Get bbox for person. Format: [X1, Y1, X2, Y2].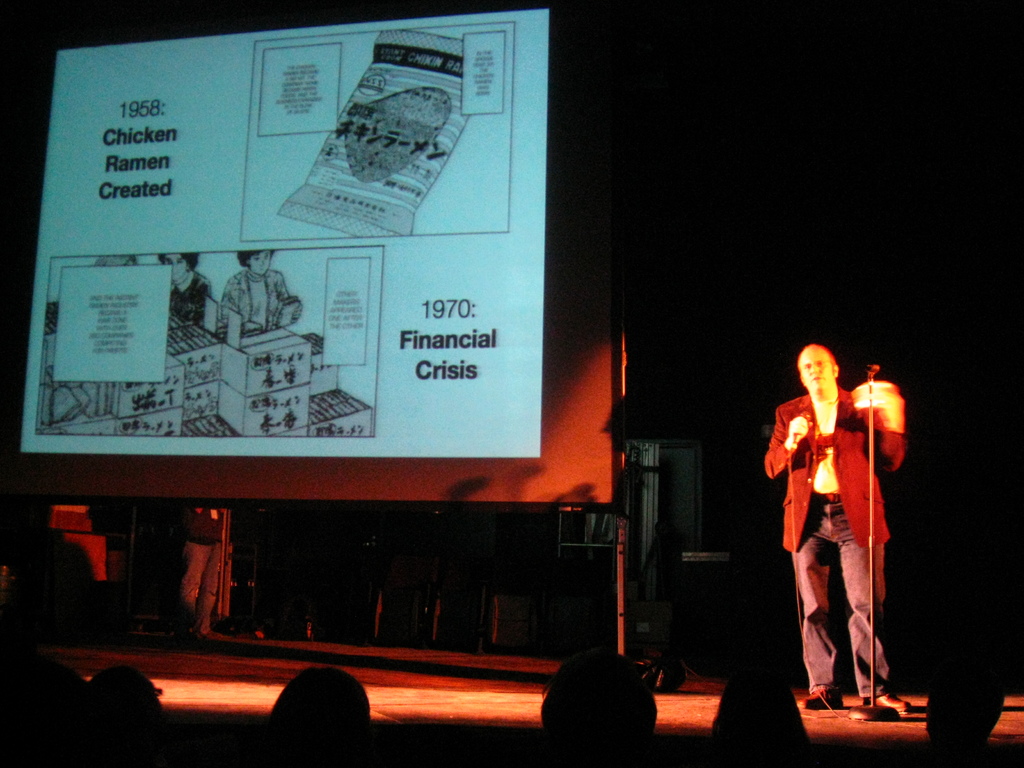
[755, 337, 911, 716].
